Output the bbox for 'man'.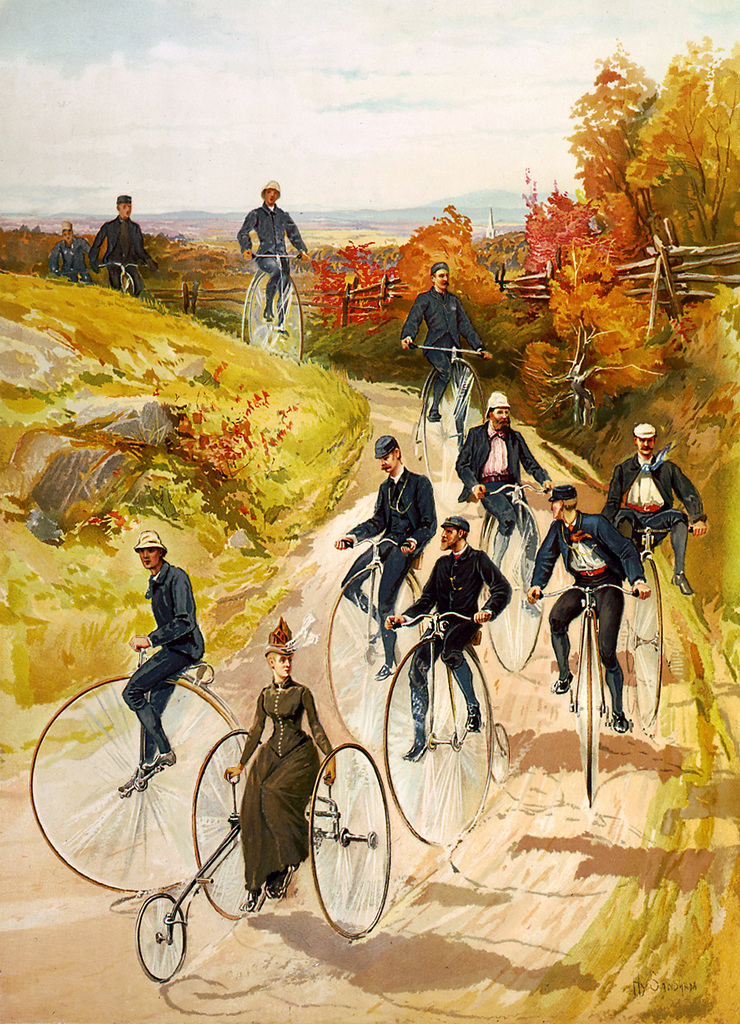
Rect(600, 422, 709, 588).
